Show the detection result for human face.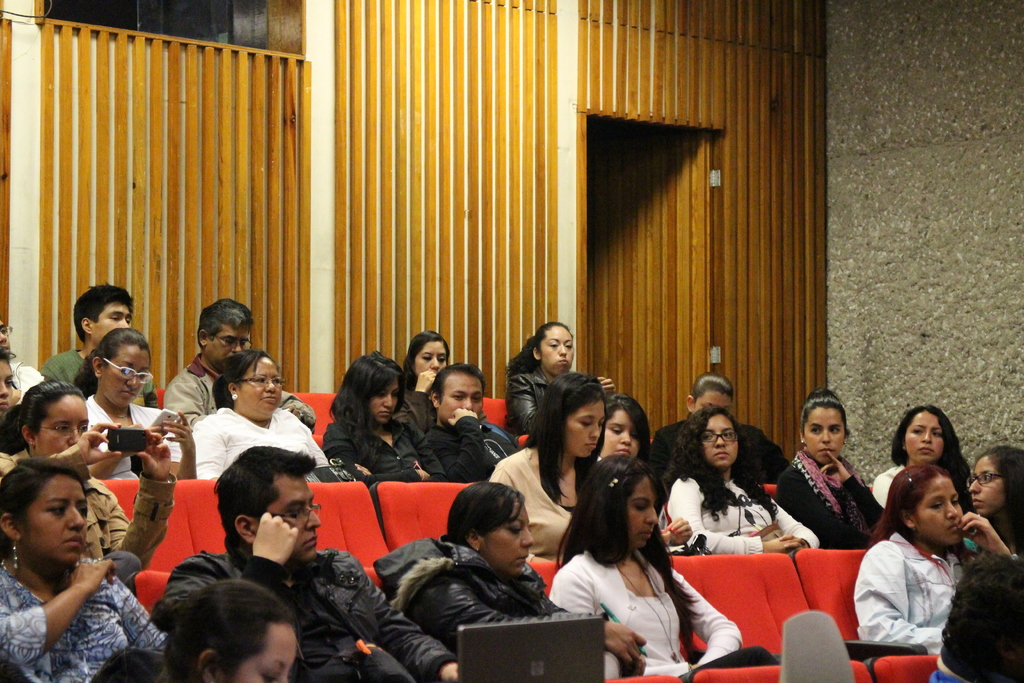
(968, 454, 1007, 516).
